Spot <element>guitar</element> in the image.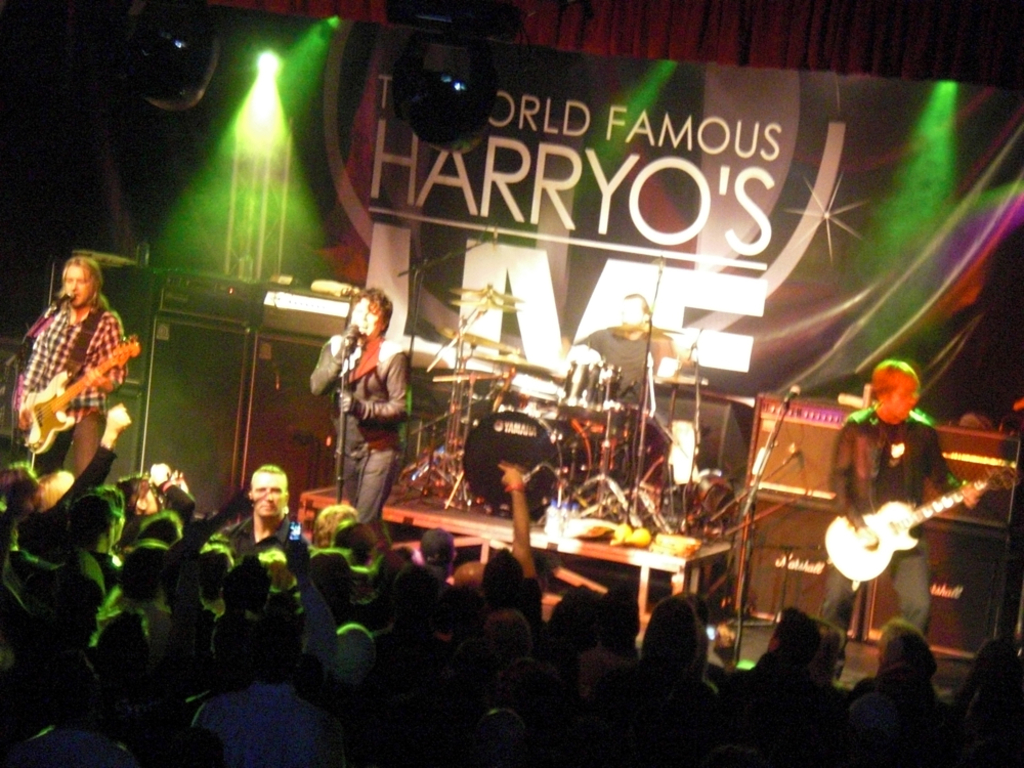
<element>guitar</element> found at (x1=825, y1=472, x2=987, y2=612).
